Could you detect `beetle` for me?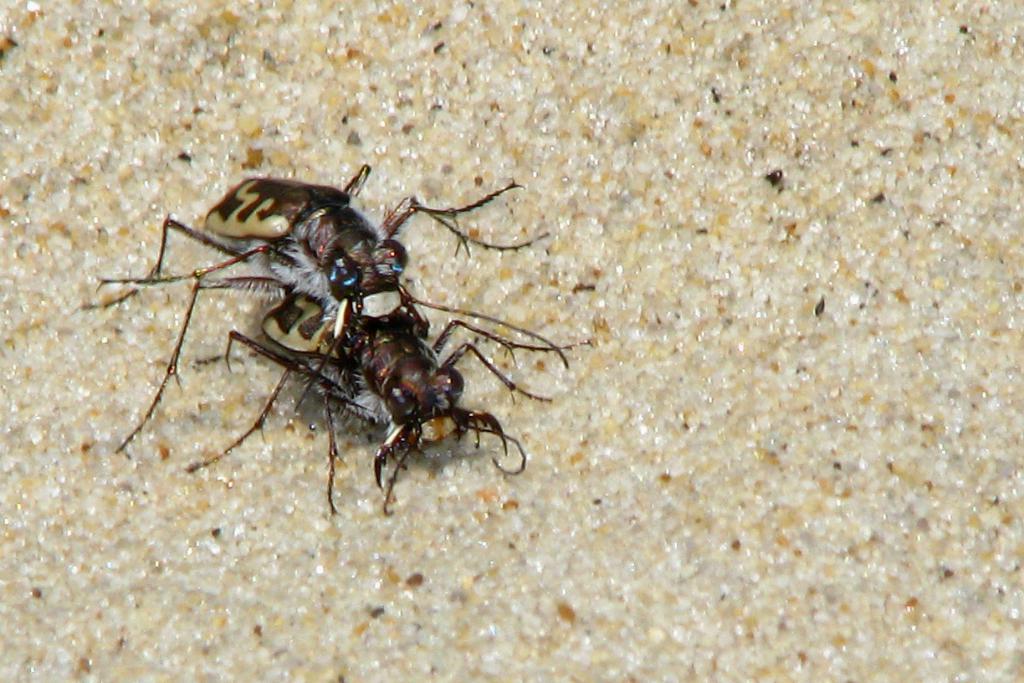
Detection result: 190, 289, 586, 519.
